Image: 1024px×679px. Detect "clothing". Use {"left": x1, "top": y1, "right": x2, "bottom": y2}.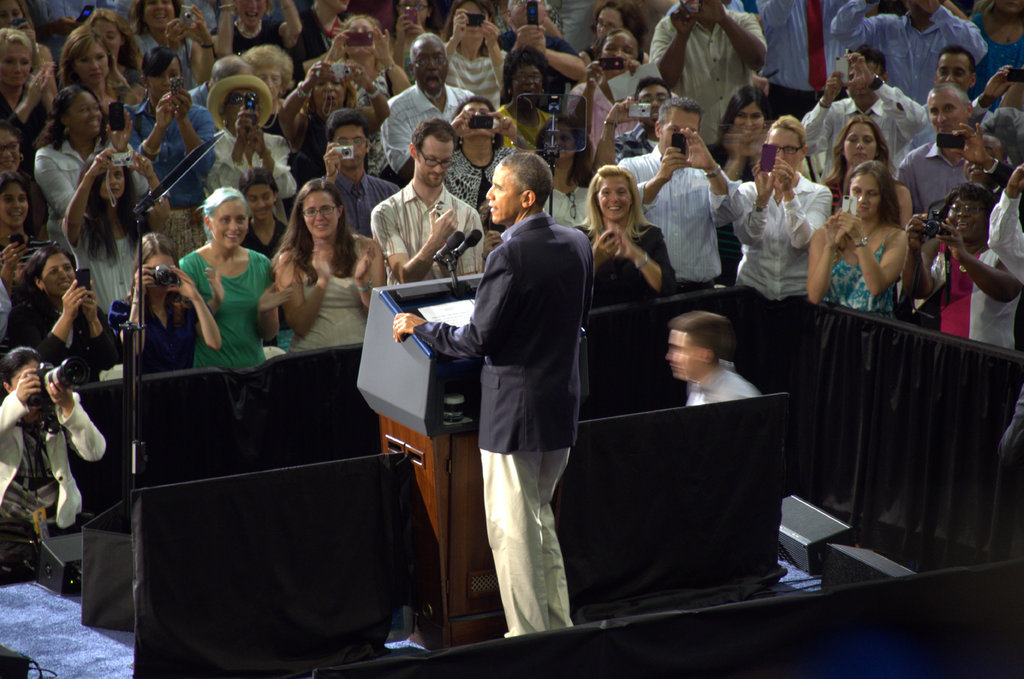
{"left": 648, "top": 13, "right": 768, "bottom": 162}.
